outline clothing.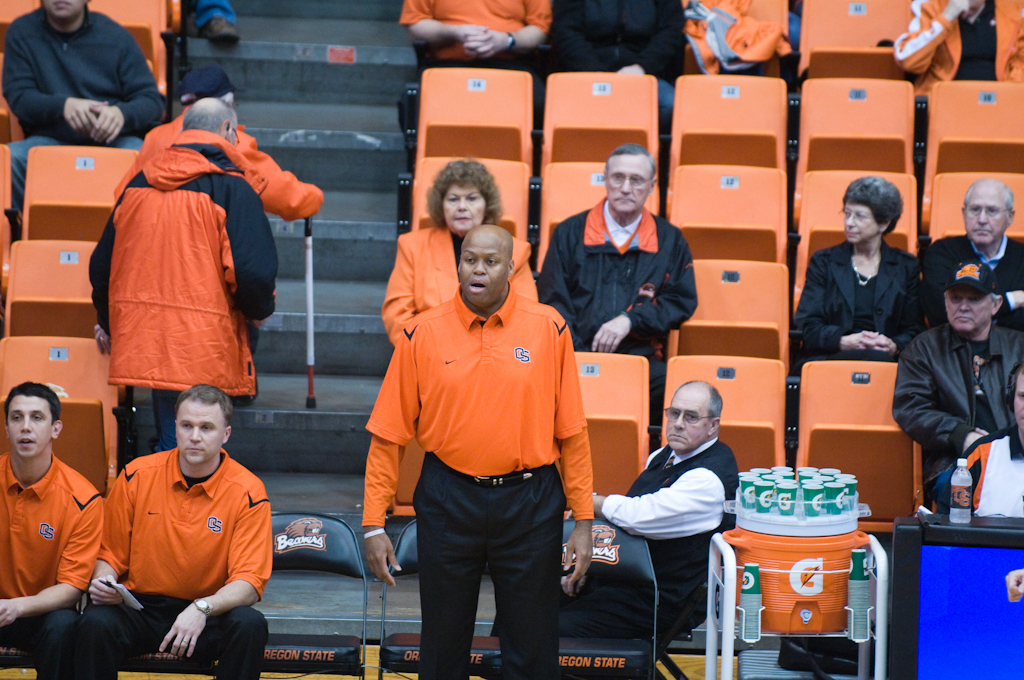
Outline: bbox(117, 107, 266, 195).
